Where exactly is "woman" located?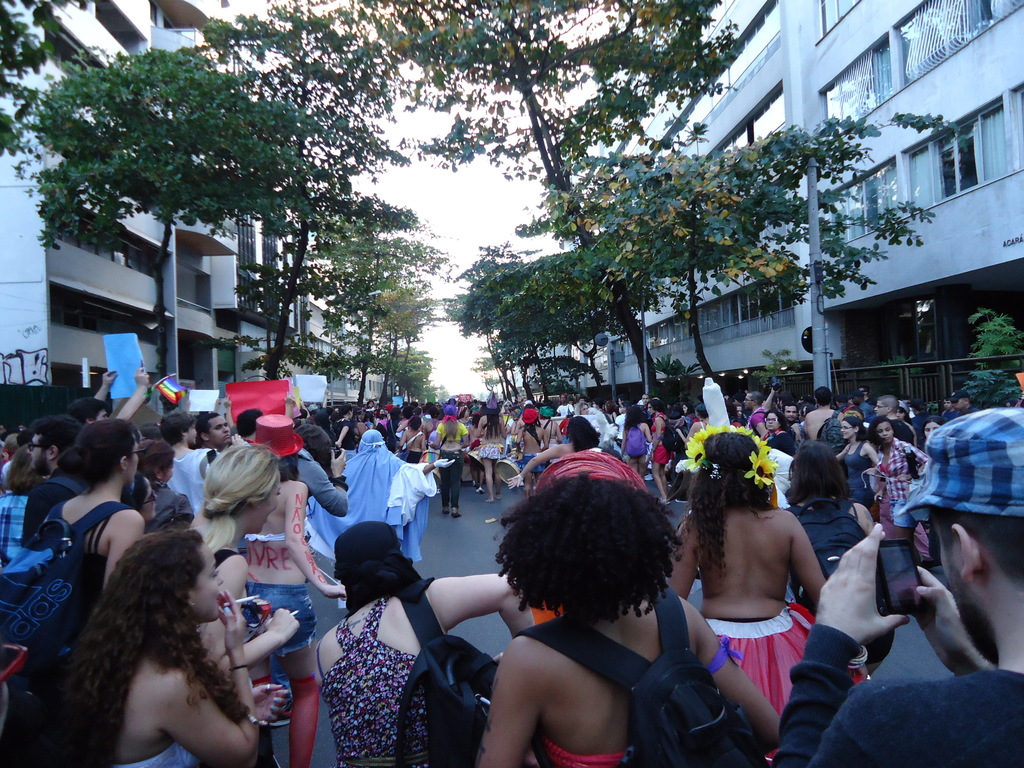
Its bounding box is x1=650, y1=393, x2=676, y2=509.
